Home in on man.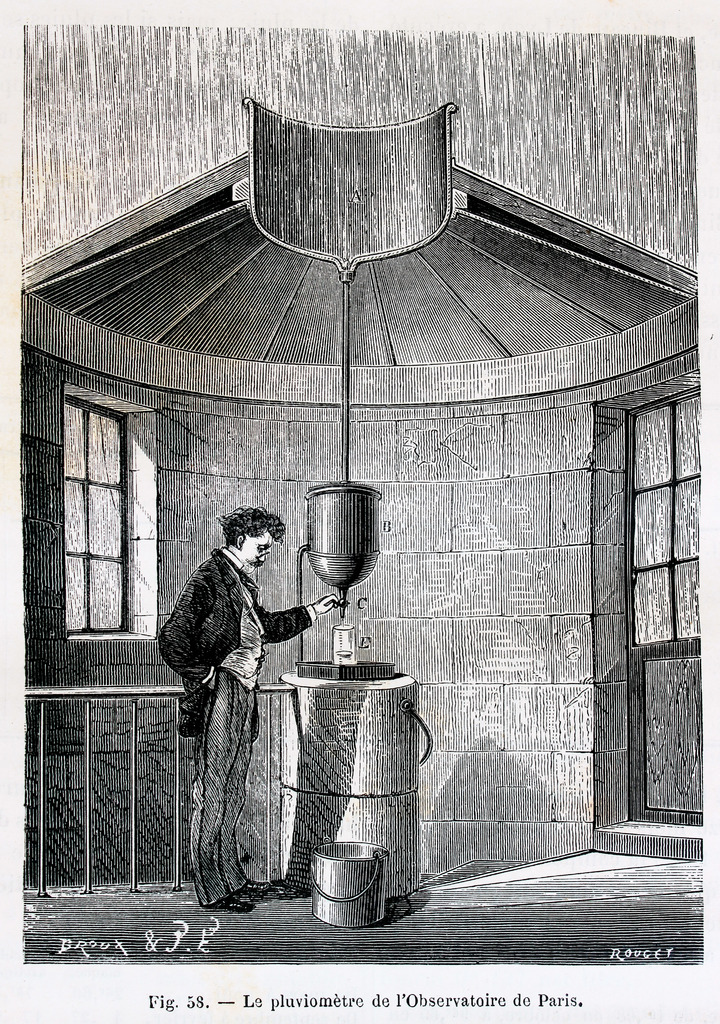
Homed in at {"left": 156, "top": 503, "right": 316, "bottom": 908}.
